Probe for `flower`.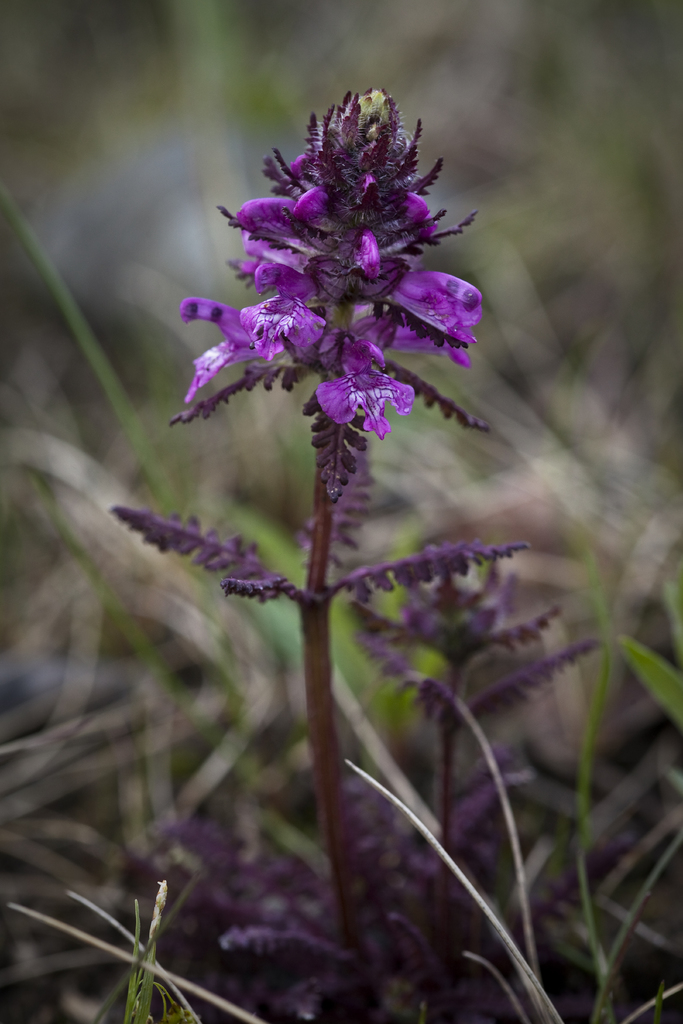
Probe result: 182/96/493/461.
